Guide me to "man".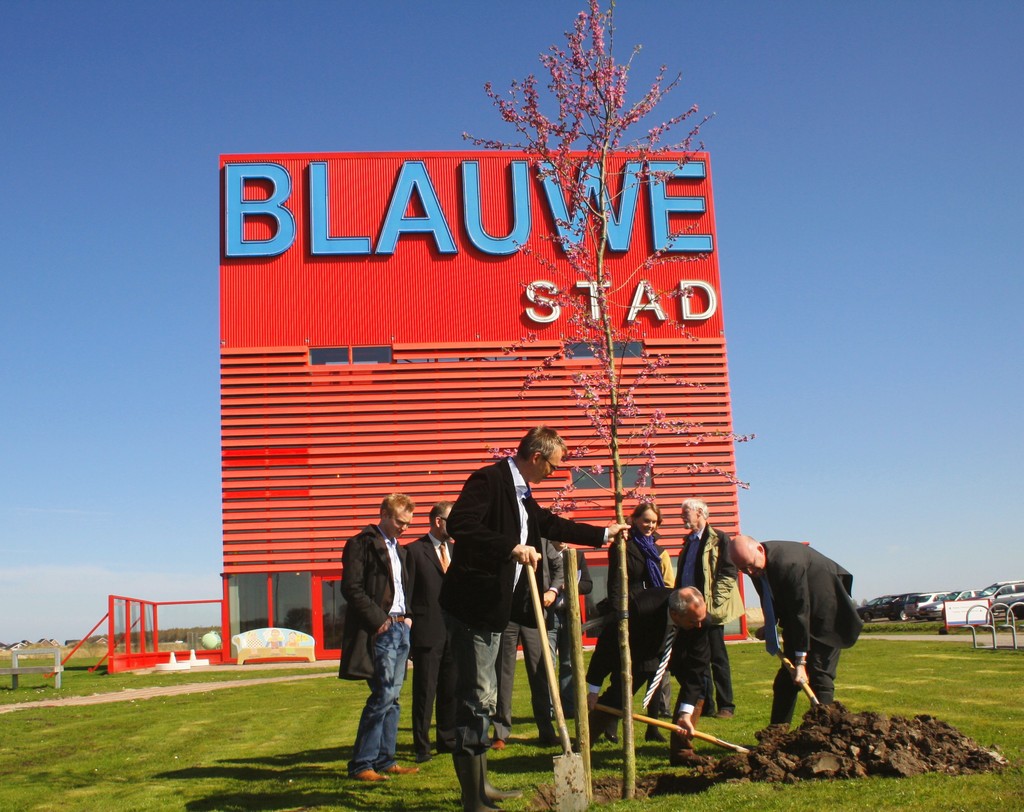
Guidance: region(544, 539, 594, 721).
